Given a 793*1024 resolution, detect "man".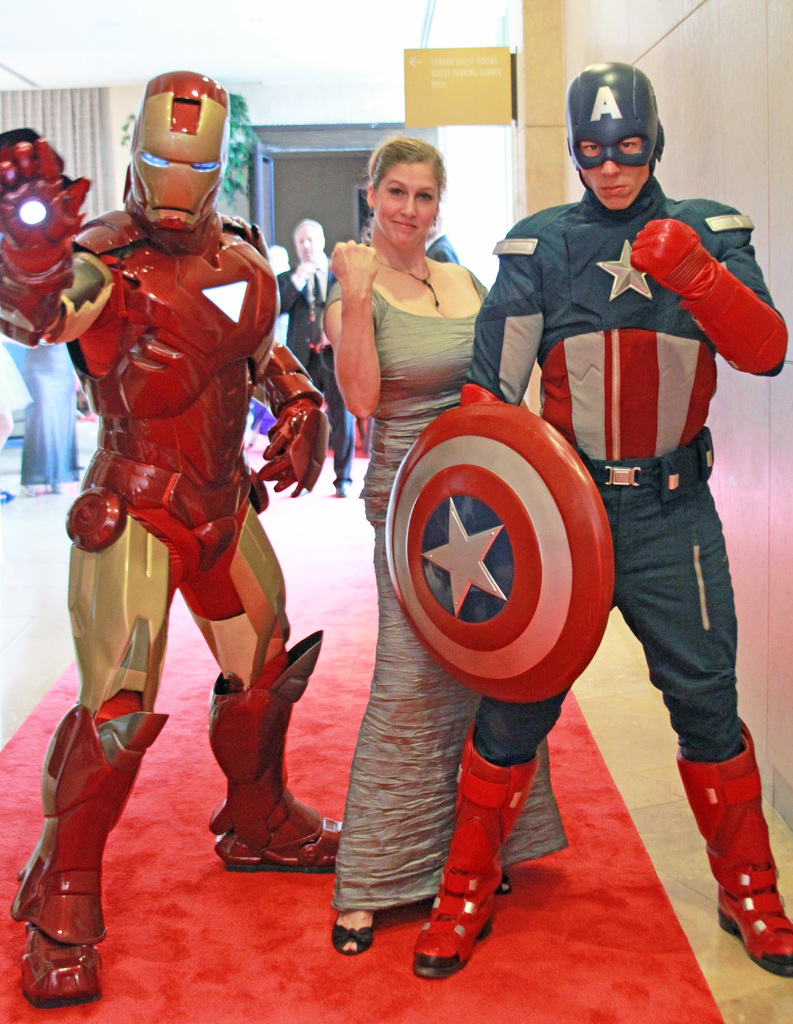
[x1=426, y1=217, x2=461, y2=264].
